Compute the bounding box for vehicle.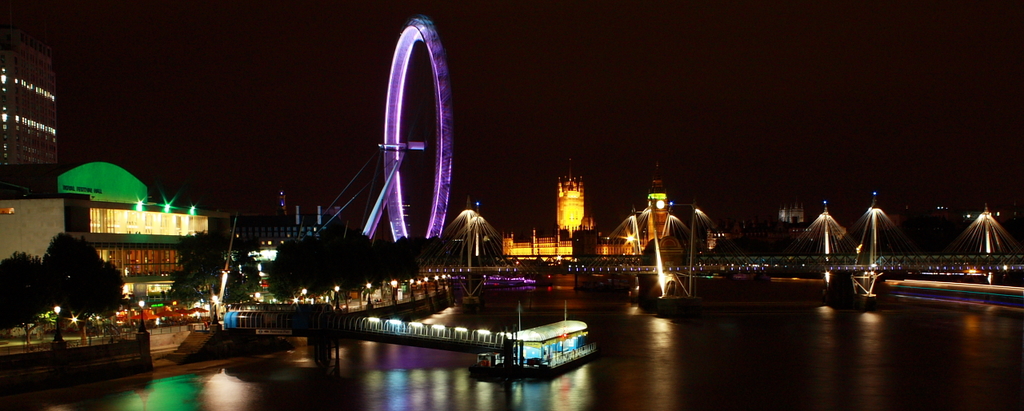
38:309:94:343.
